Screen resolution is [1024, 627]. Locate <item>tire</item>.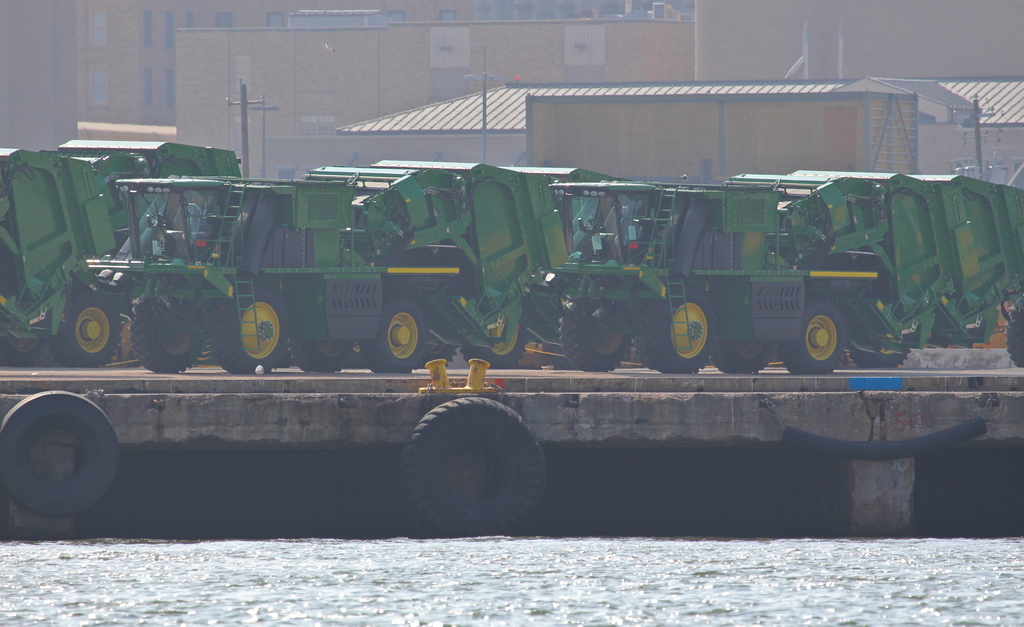
[x1=1004, y1=298, x2=1023, y2=368].
